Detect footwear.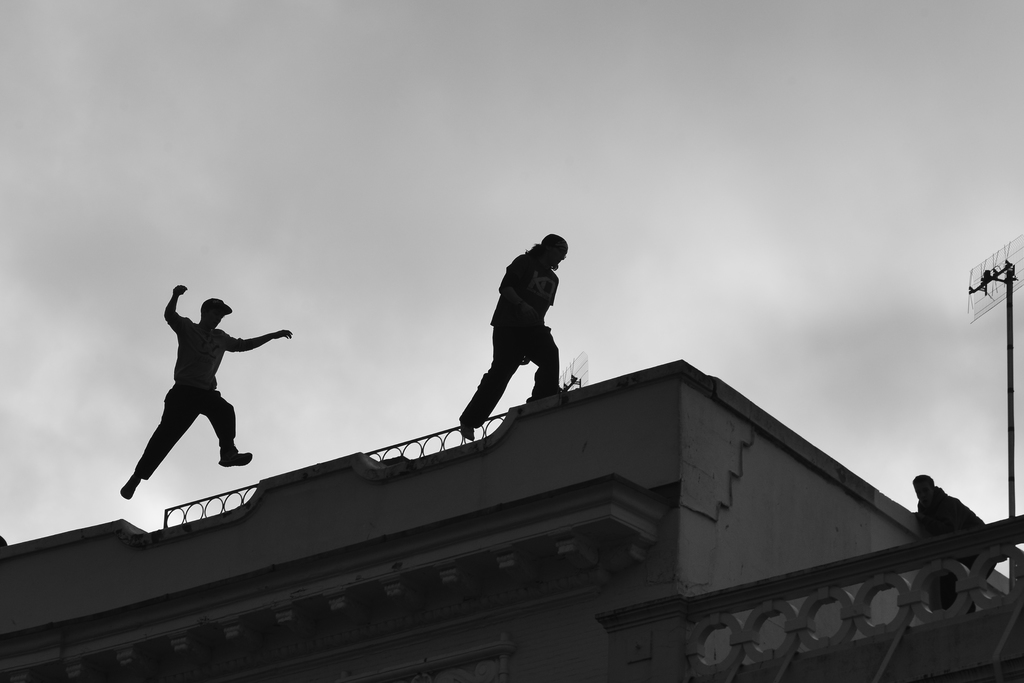
Detected at x1=218, y1=454, x2=251, y2=463.
